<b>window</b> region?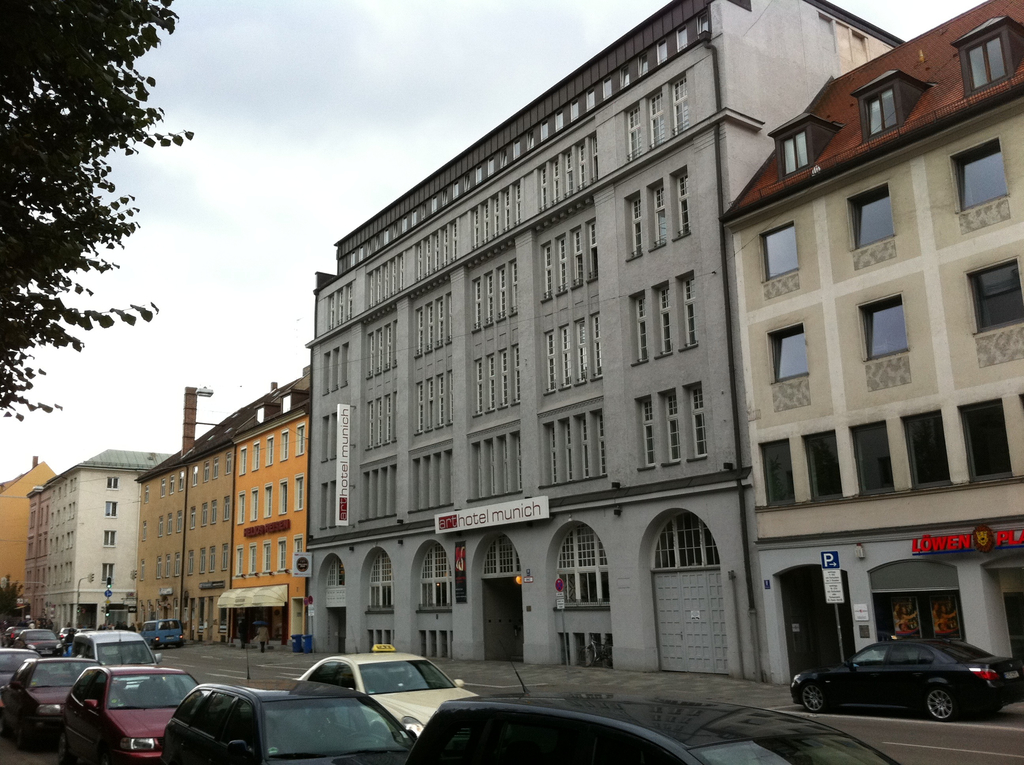
l=236, t=497, r=246, b=526
